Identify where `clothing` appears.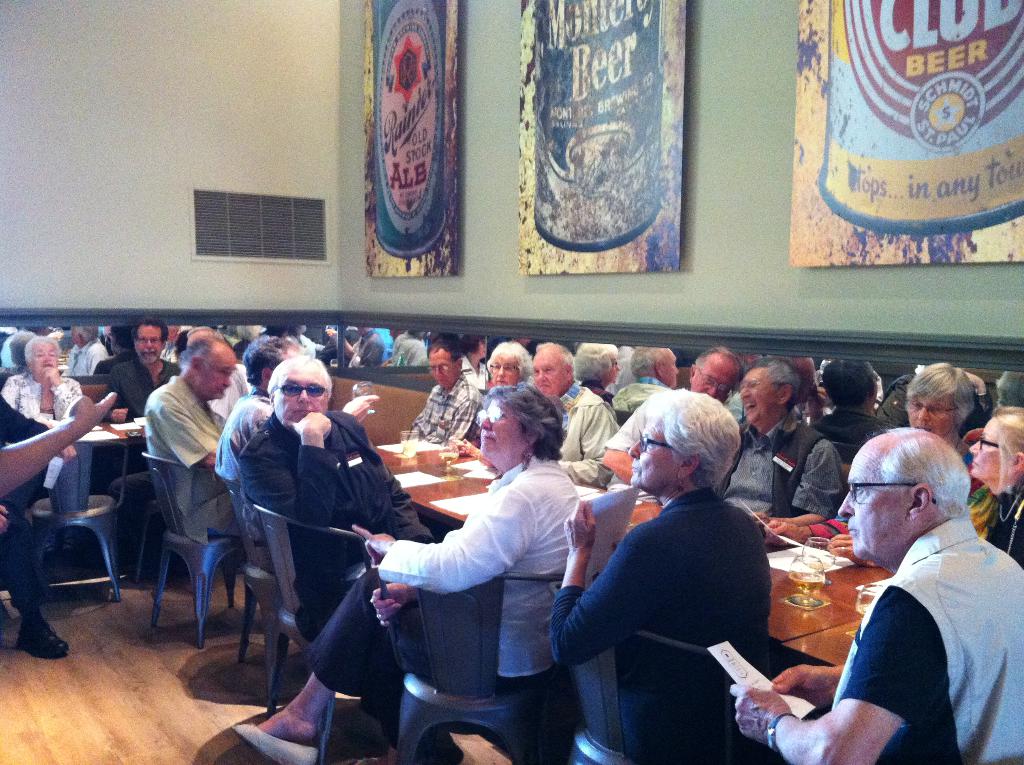
Appears at (48,340,120,385).
